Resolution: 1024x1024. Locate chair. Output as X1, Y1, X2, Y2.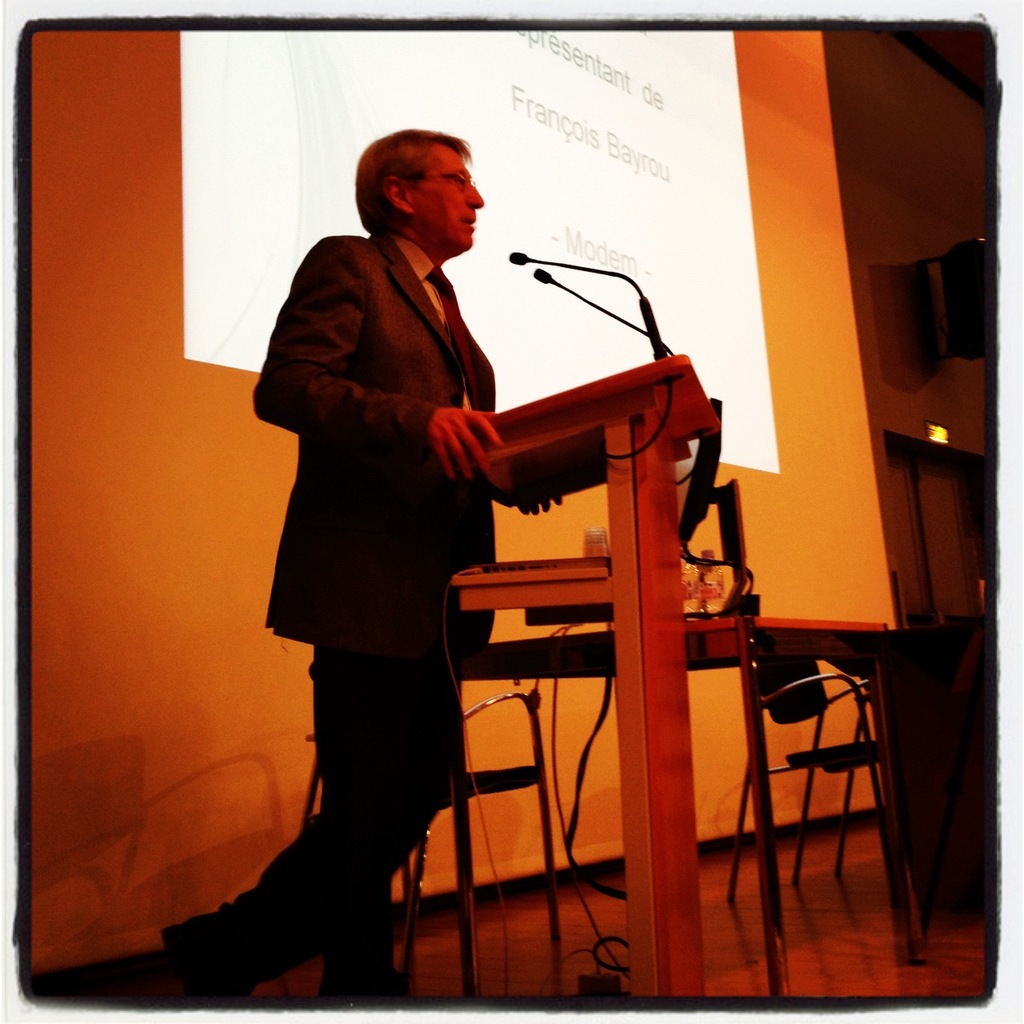
746, 598, 938, 952.
